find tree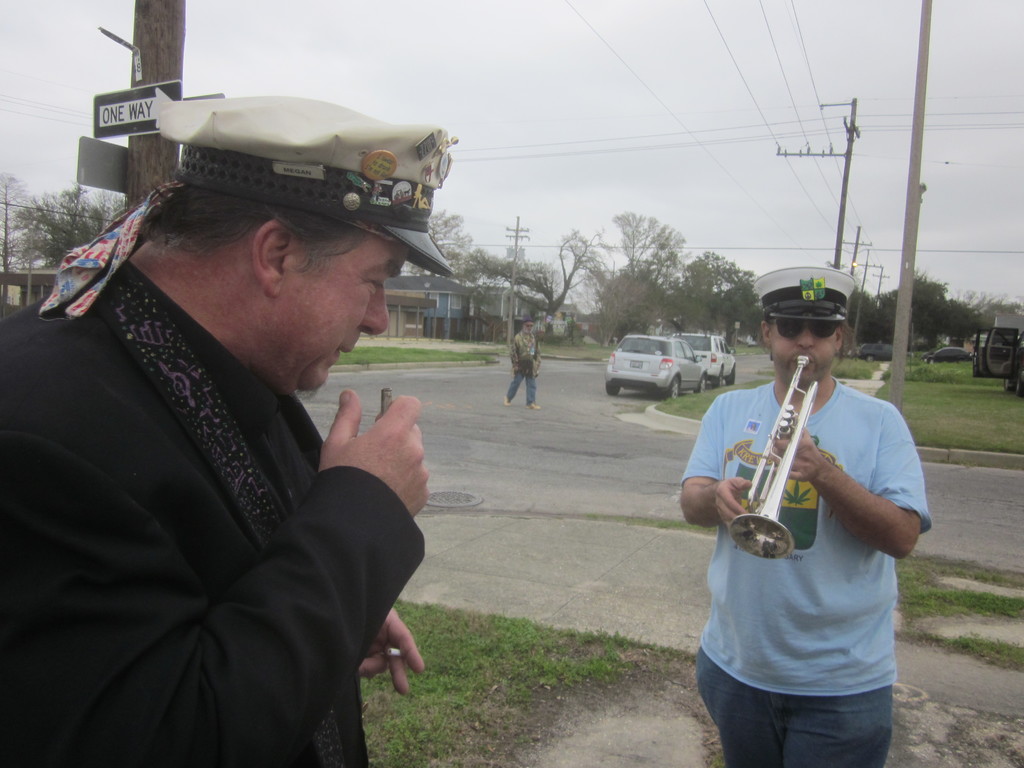
(550, 221, 612, 316)
